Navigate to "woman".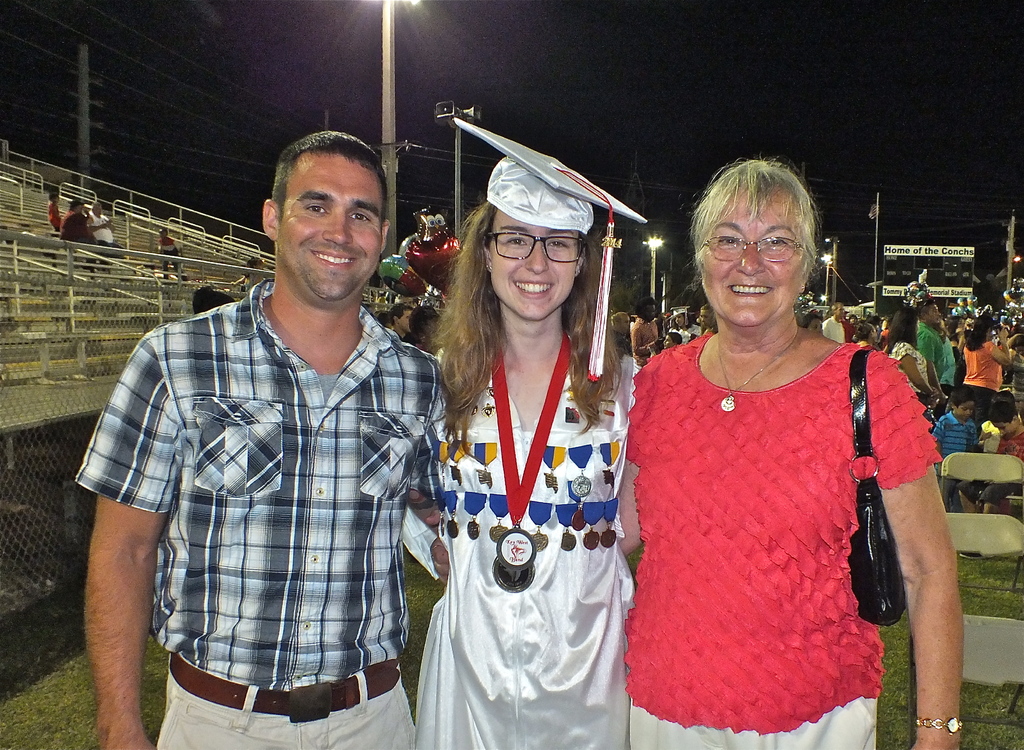
Navigation target: <box>400,119,649,749</box>.
